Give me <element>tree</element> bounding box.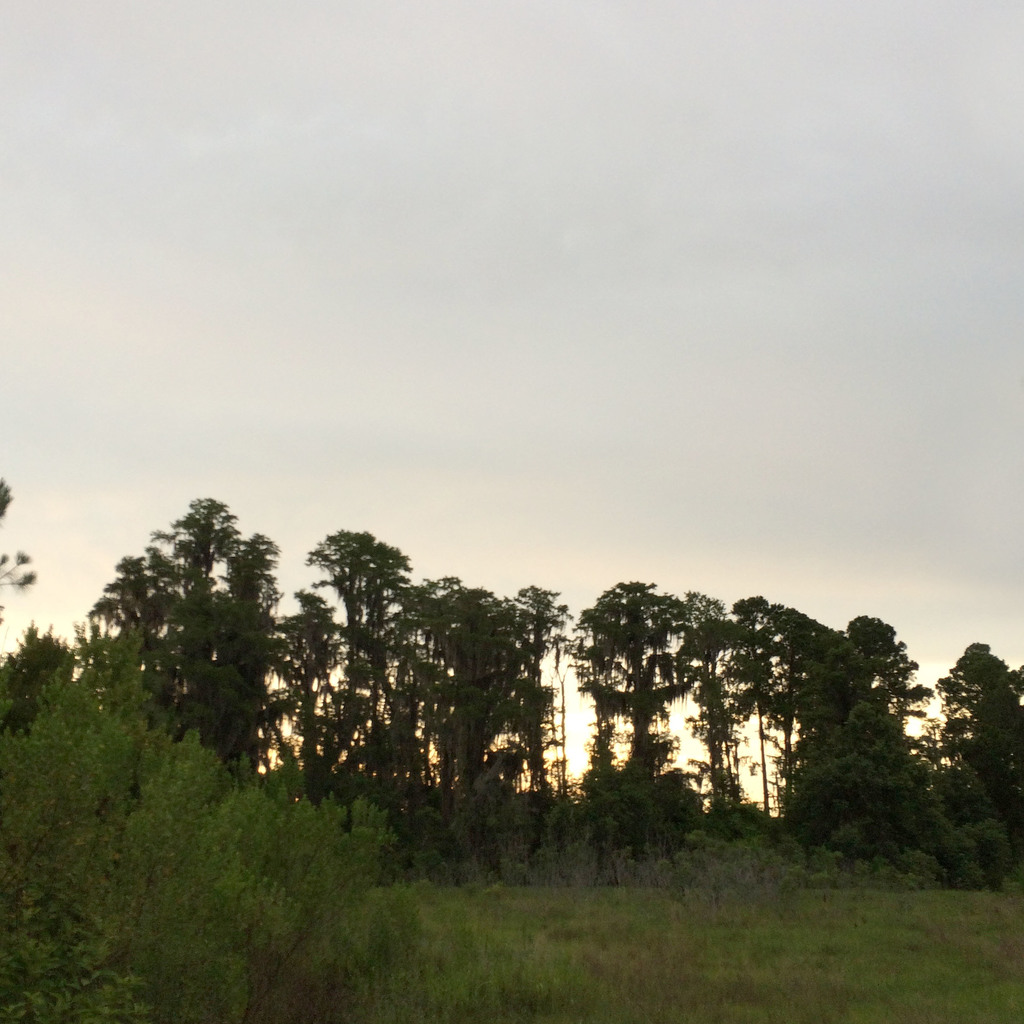
bbox=[99, 487, 303, 829].
